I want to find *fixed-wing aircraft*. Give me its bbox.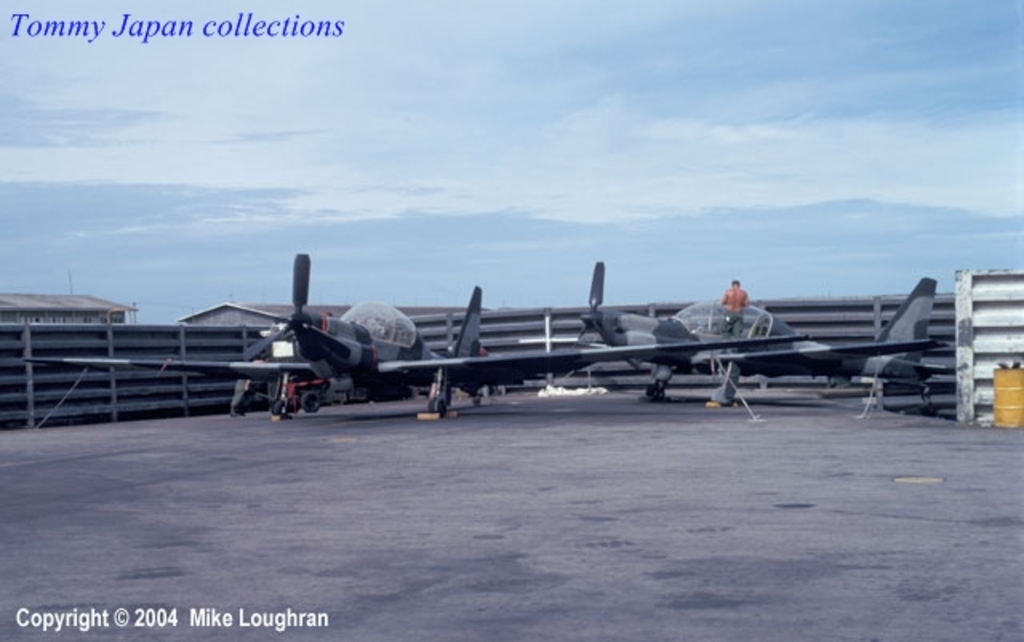
BBox(19, 251, 805, 418).
